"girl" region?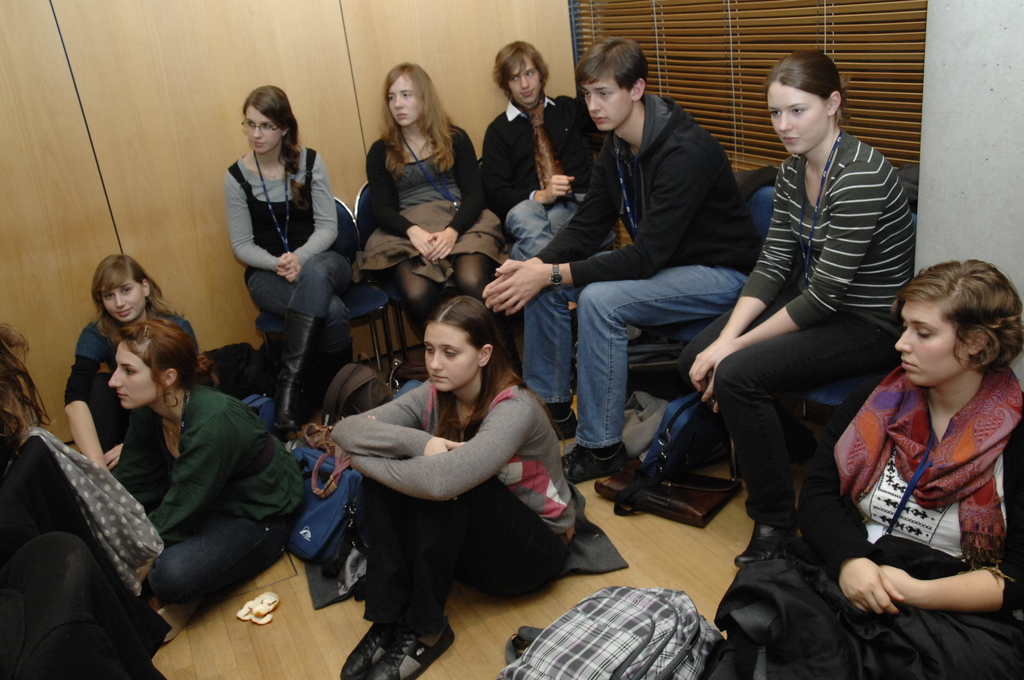
locate(61, 252, 207, 473)
